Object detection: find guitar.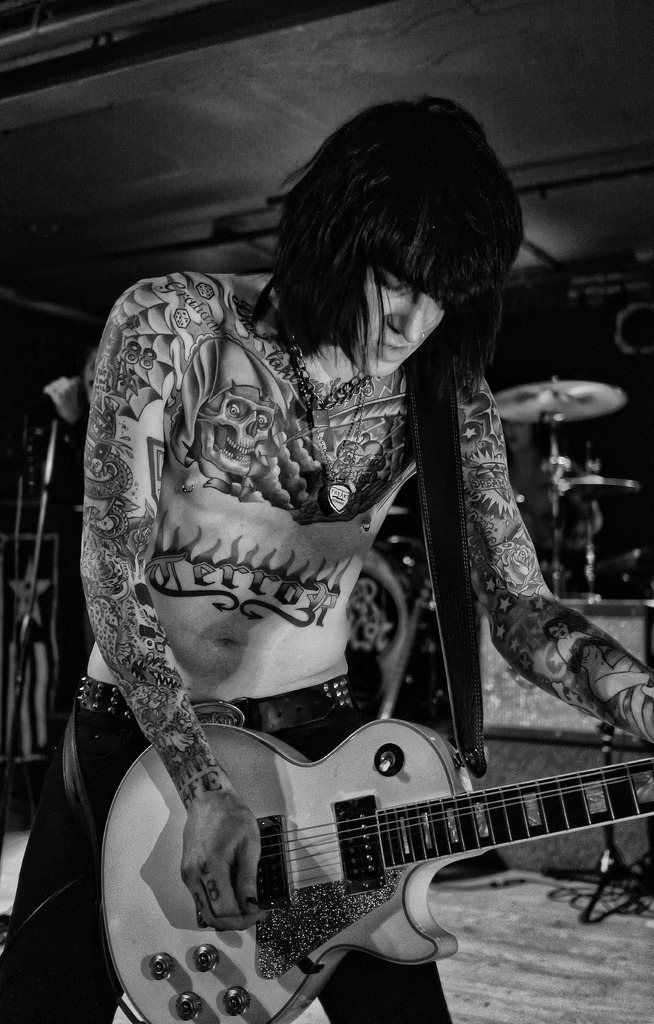
<region>98, 713, 653, 1023</region>.
